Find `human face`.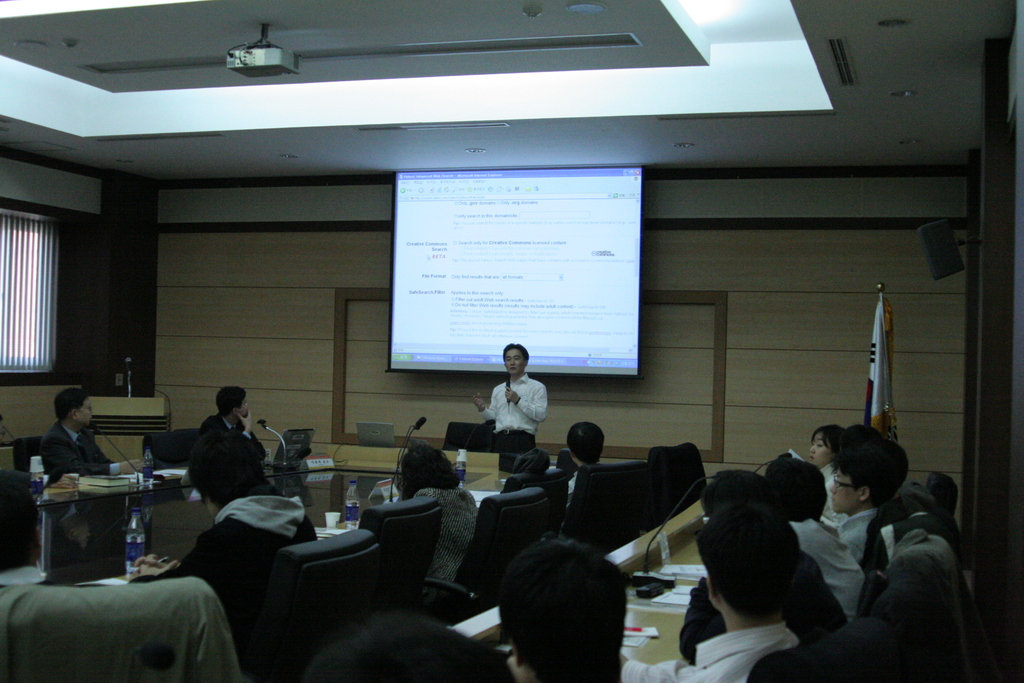
<bbox>78, 395, 95, 428</bbox>.
